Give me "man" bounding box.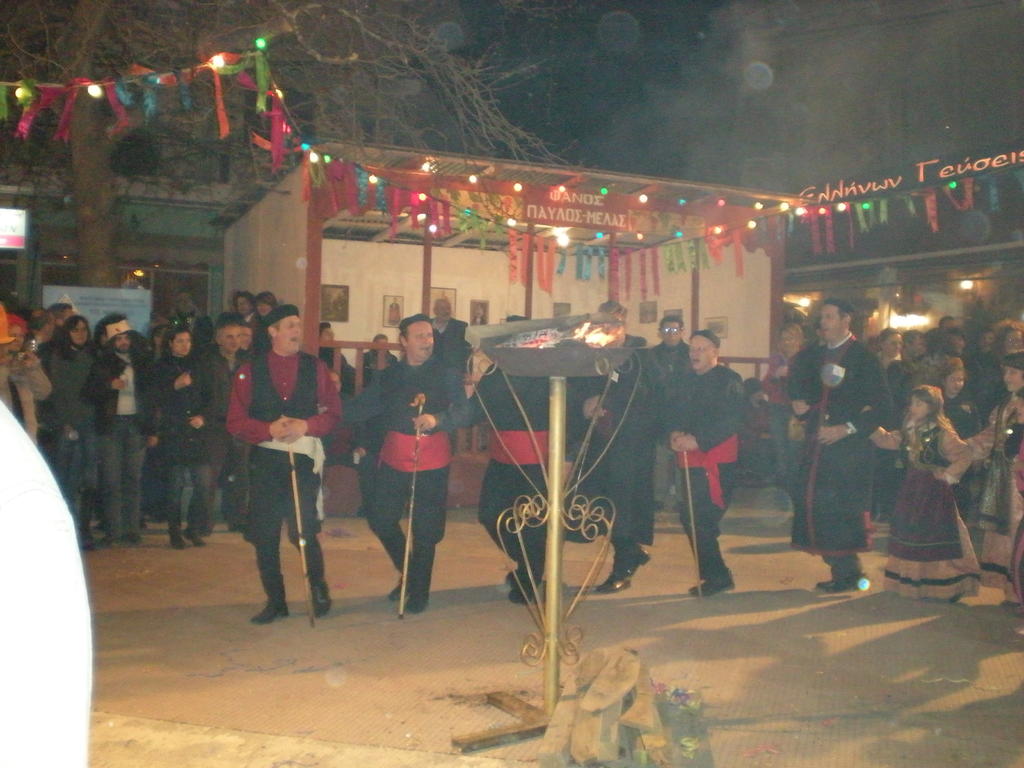
bbox=(223, 302, 344, 624).
